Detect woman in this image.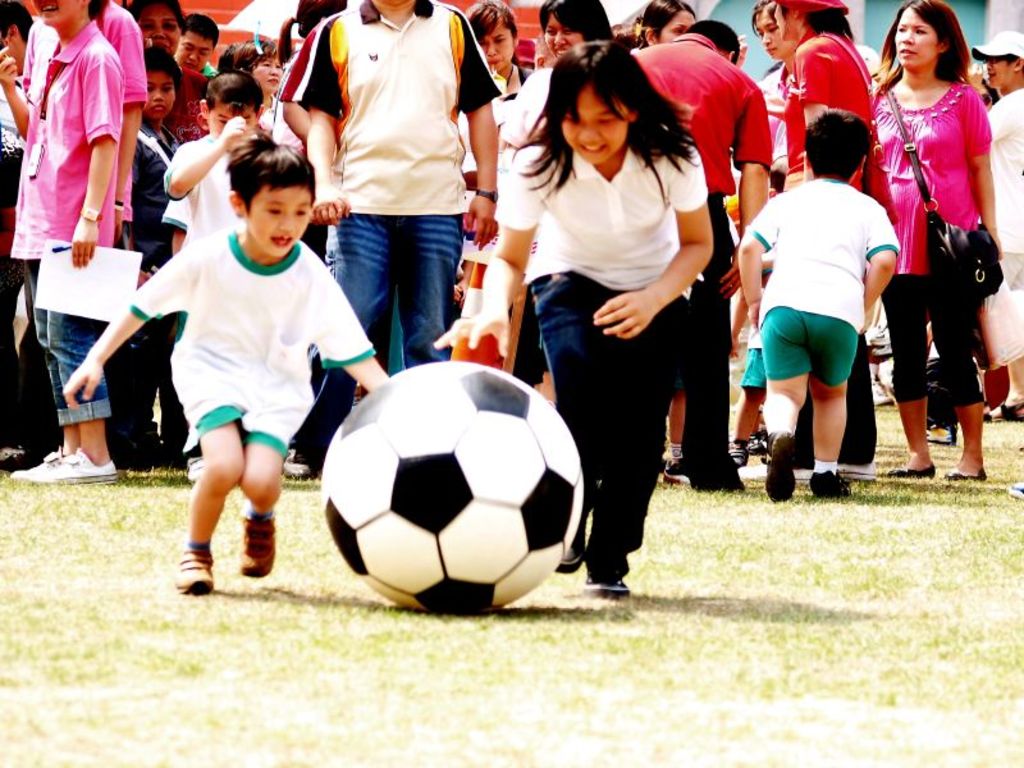
Detection: <bbox>119, 0, 215, 148</bbox>.
